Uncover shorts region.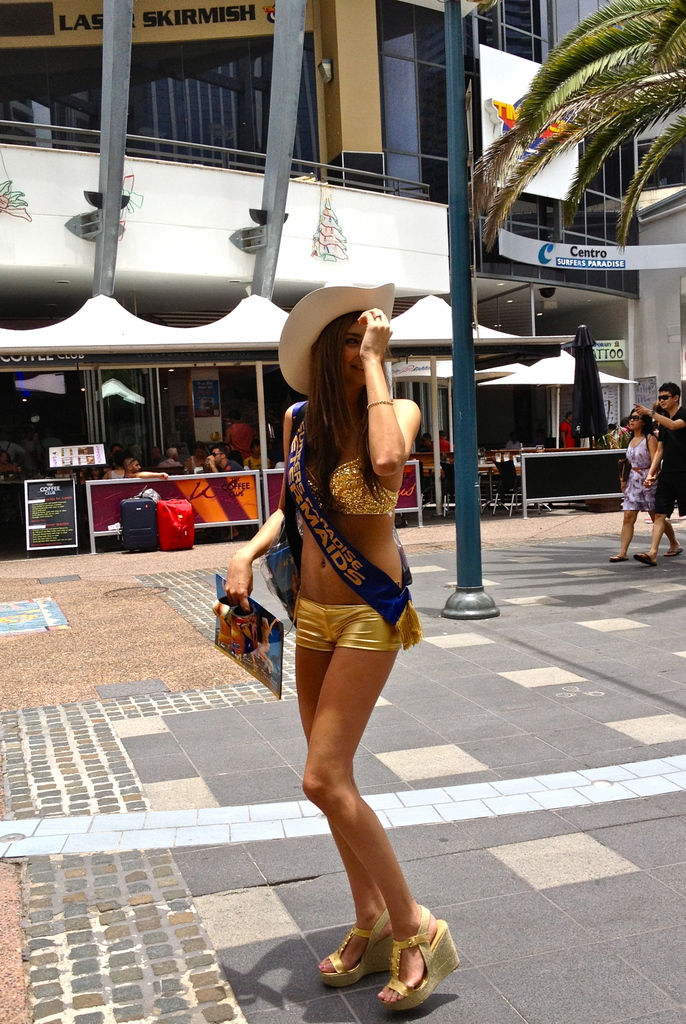
Uncovered: 276, 604, 405, 654.
